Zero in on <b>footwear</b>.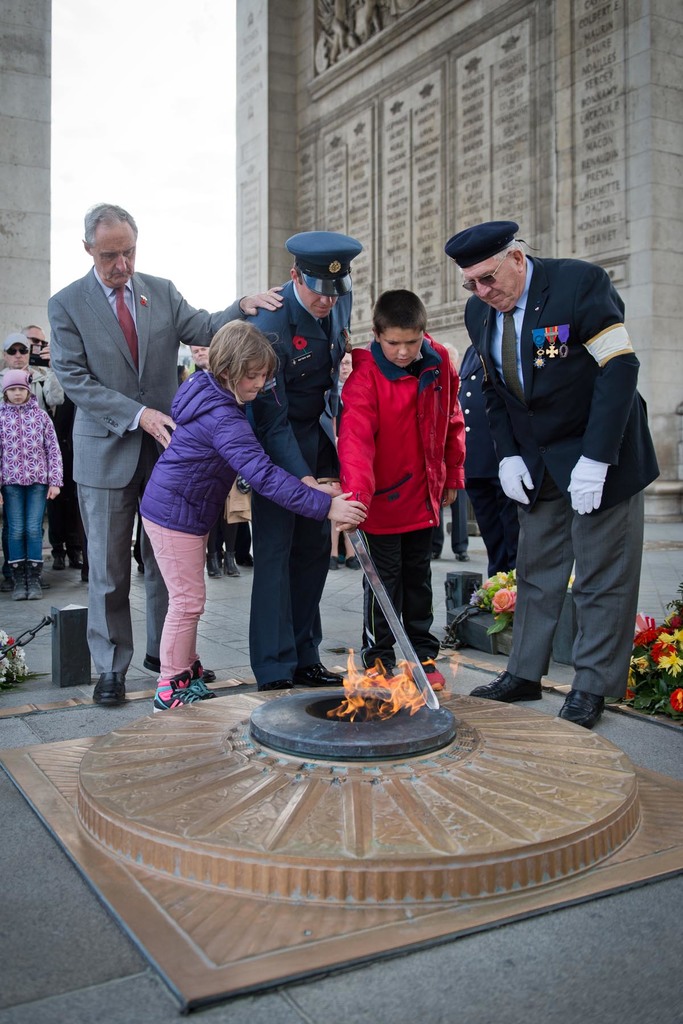
Zeroed in: region(220, 548, 242, 580).
